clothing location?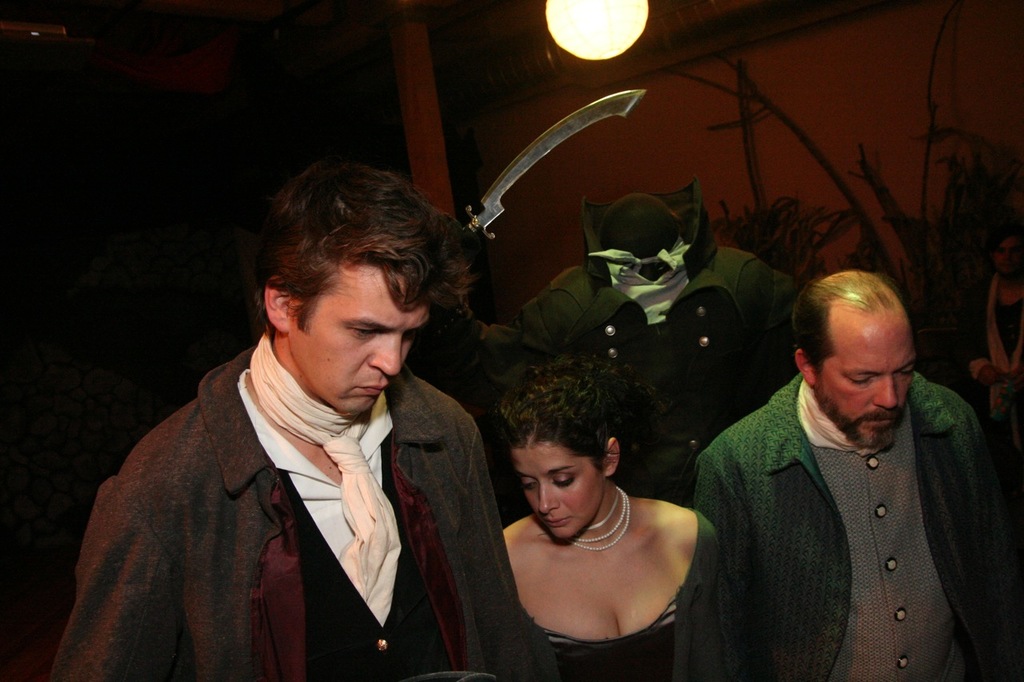
crop(690, 374, 1018, 681)
